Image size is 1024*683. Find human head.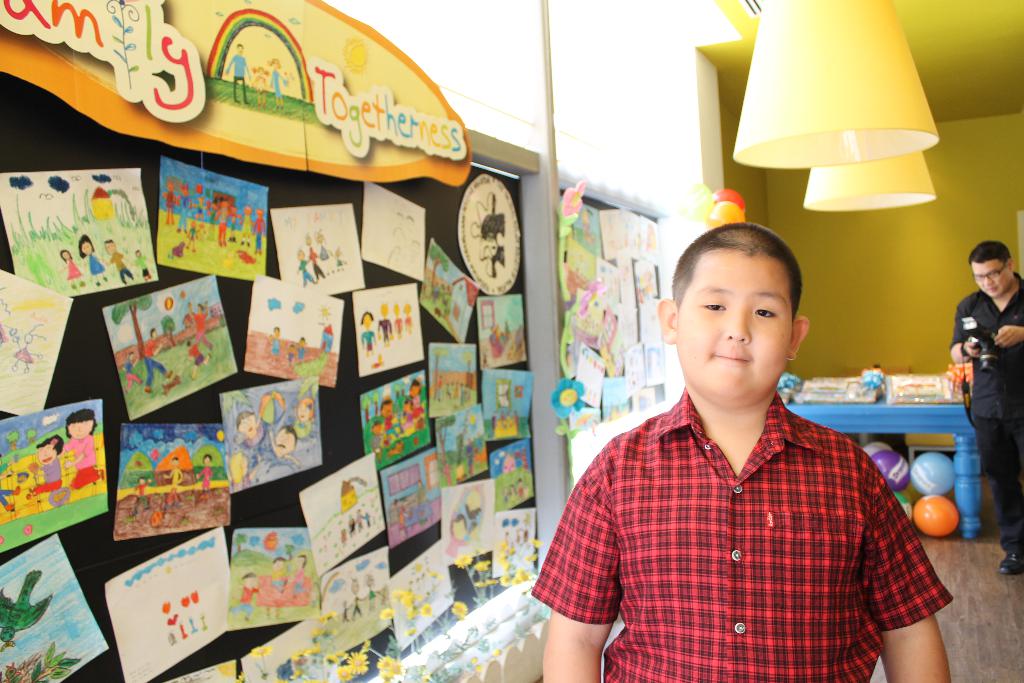
360/311/371/333.
